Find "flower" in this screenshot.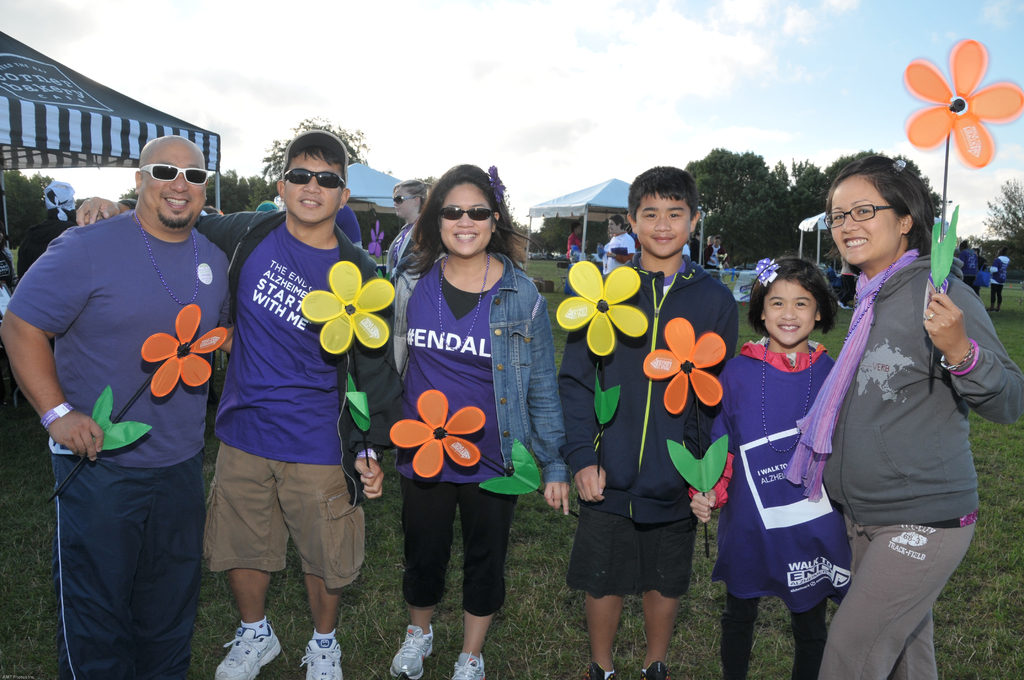
The bounding box for "flower" is region(139, 303, 225, 400).
